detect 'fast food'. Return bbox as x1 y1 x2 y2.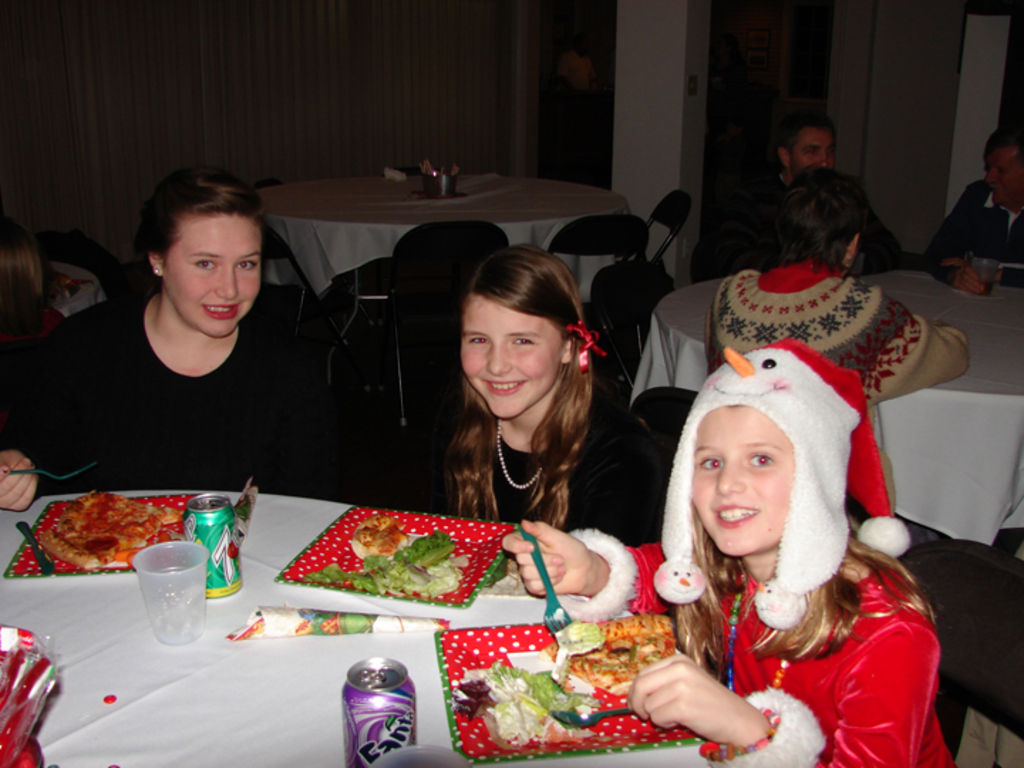
550 603 674 720.
